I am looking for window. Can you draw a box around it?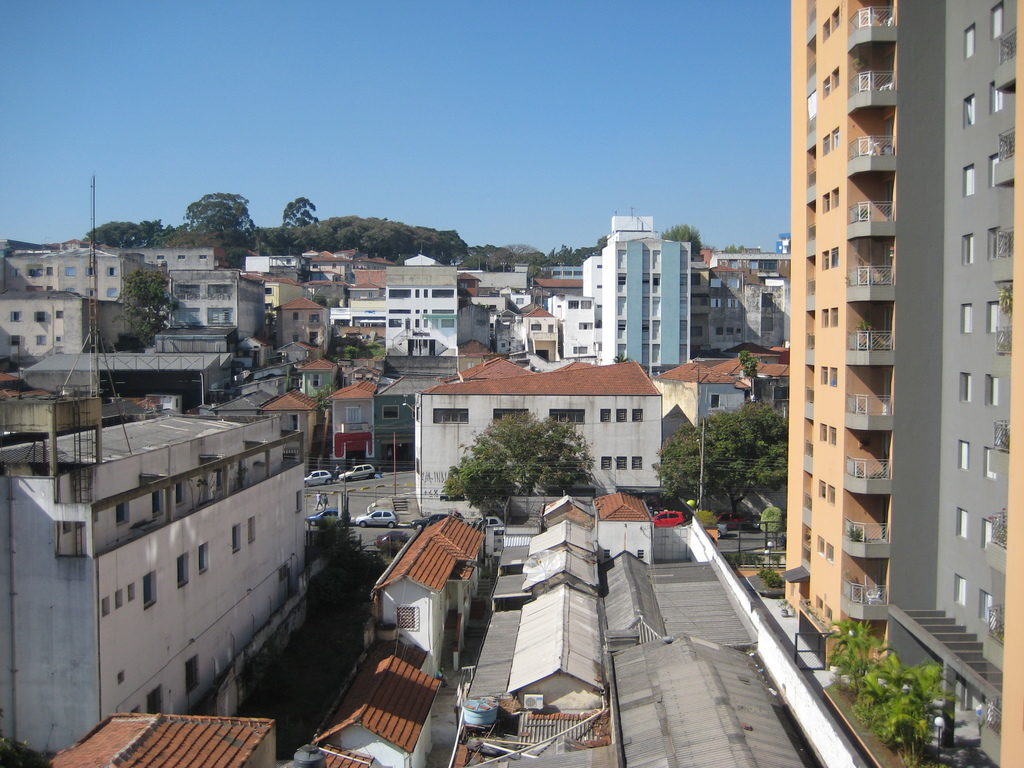
Sure, the bounding box is <region>820, 249, 828, 271</region>.
